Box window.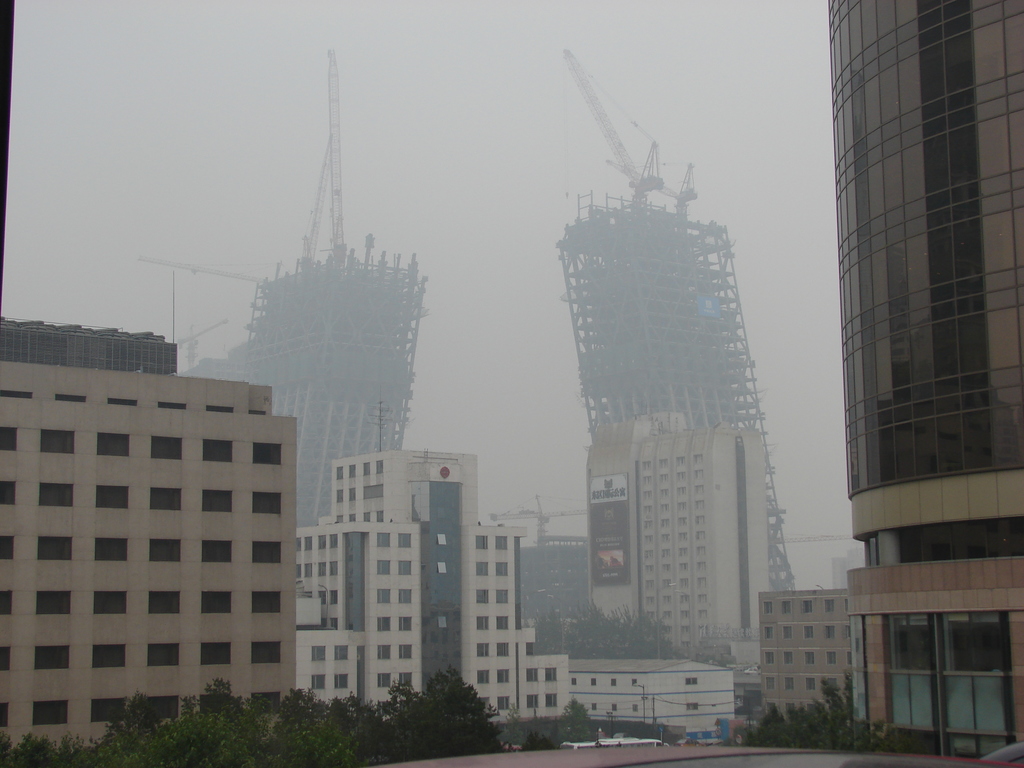
{"left": 148, "top": 537, "right": 181, "bottom": 563}.
